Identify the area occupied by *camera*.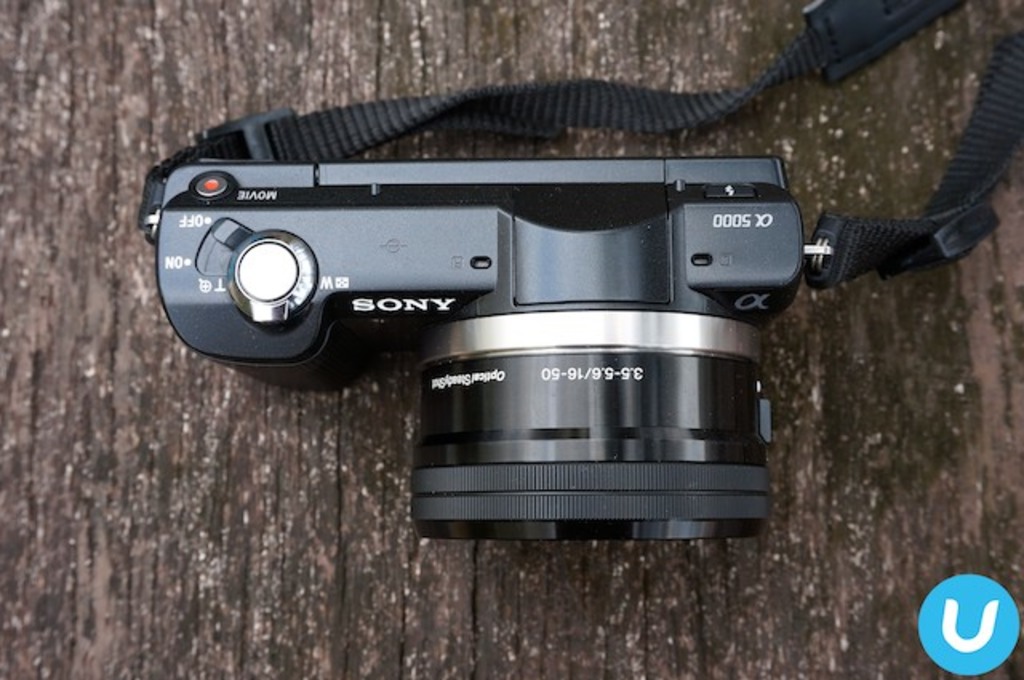
Area: [left=142, top=102, right=1023, bottom=542].
